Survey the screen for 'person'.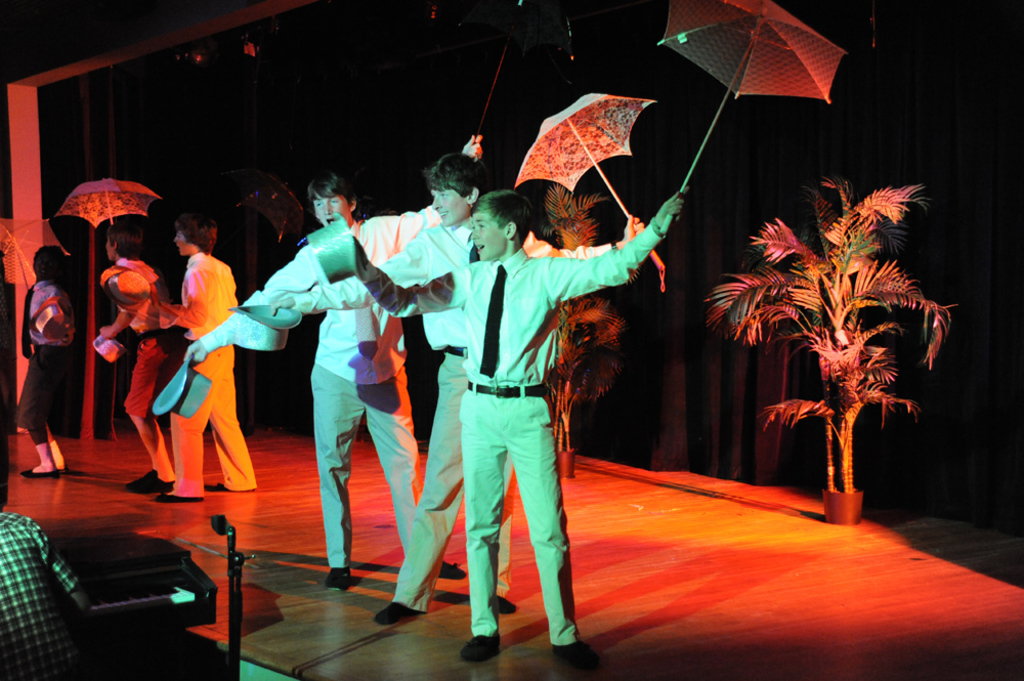
Survey found: <region>352, 186, 689, 664</region>.
